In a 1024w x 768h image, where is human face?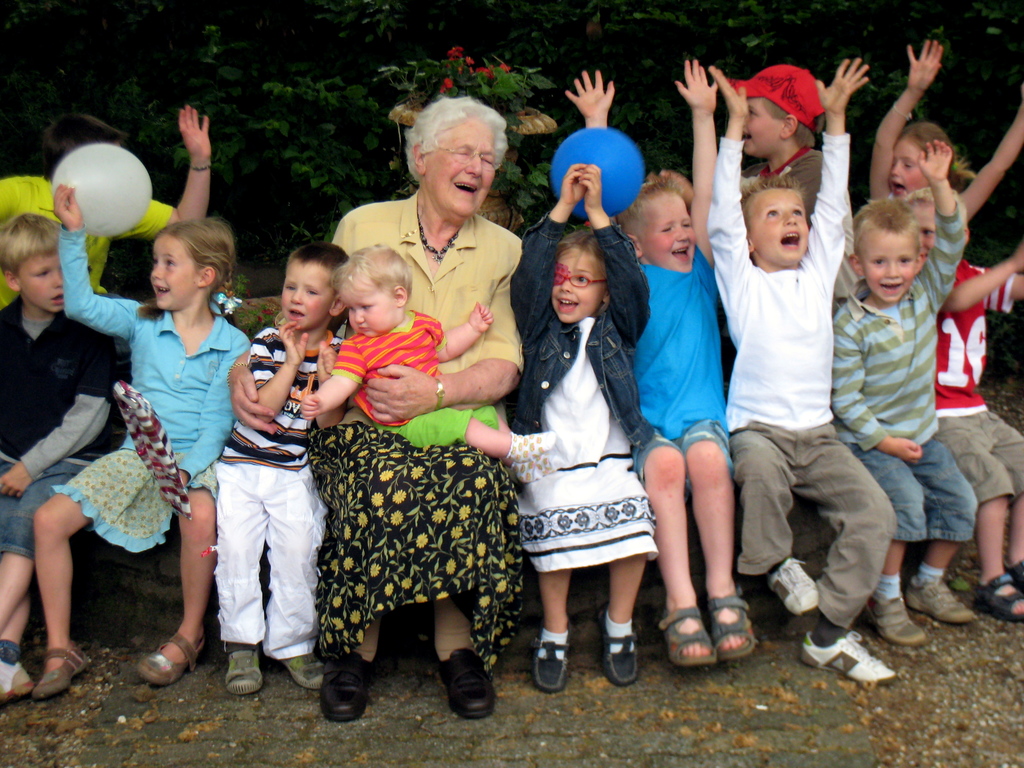
select_region(14, 253, 65, 314).
